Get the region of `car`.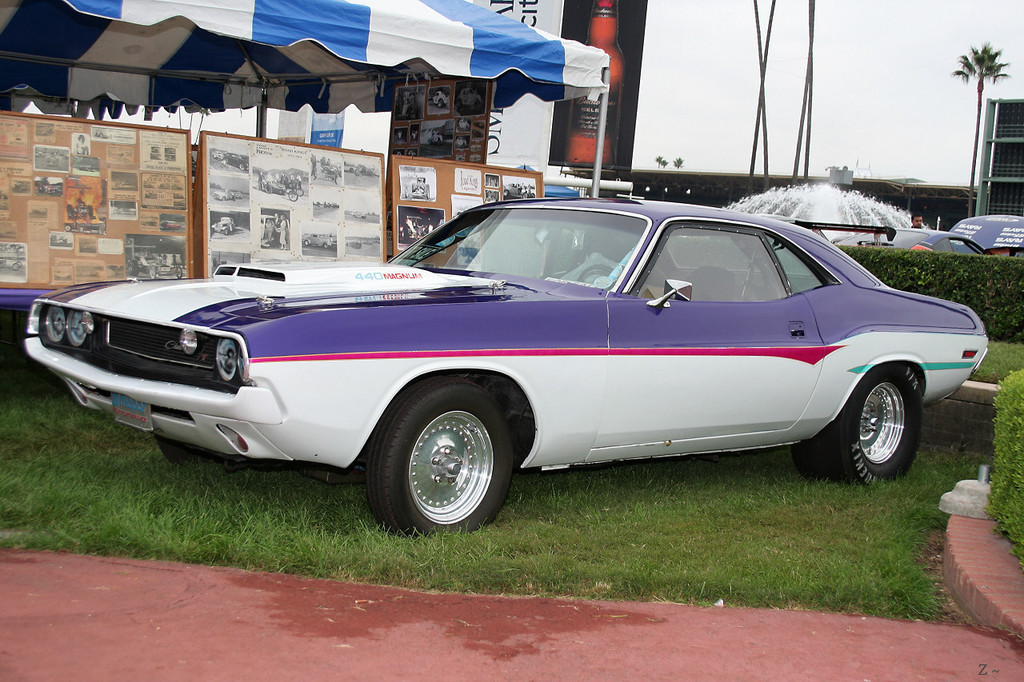
detection(348, 210, 366, 217).
